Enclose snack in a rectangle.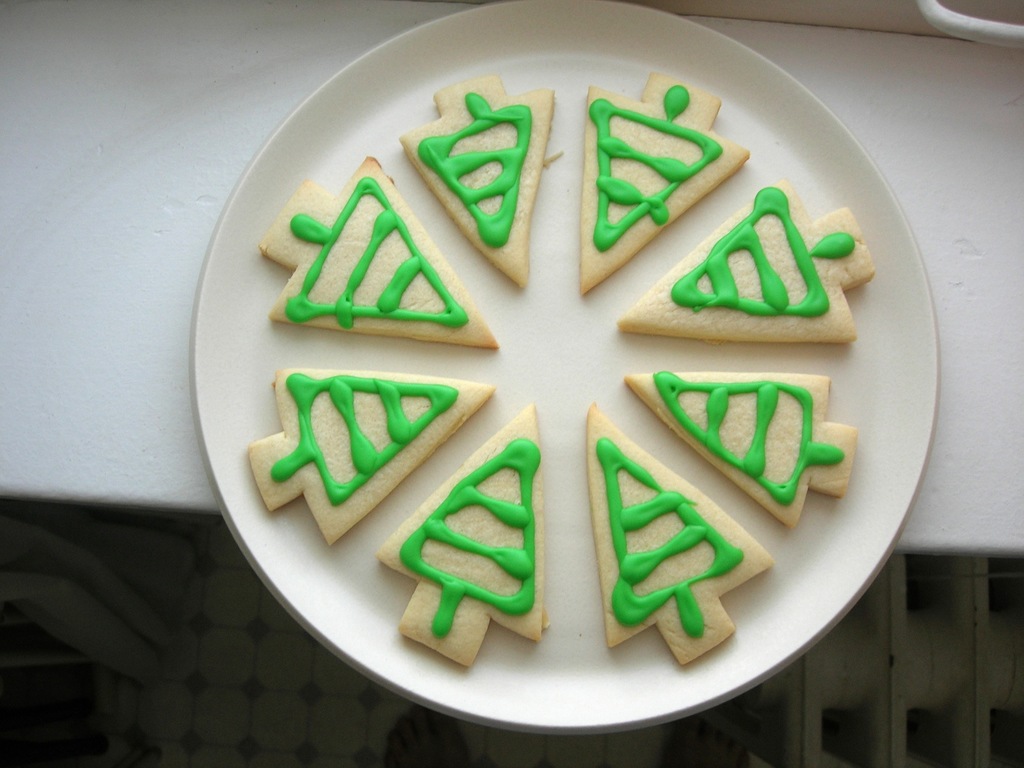
crop(626, 376, 864, 529).
